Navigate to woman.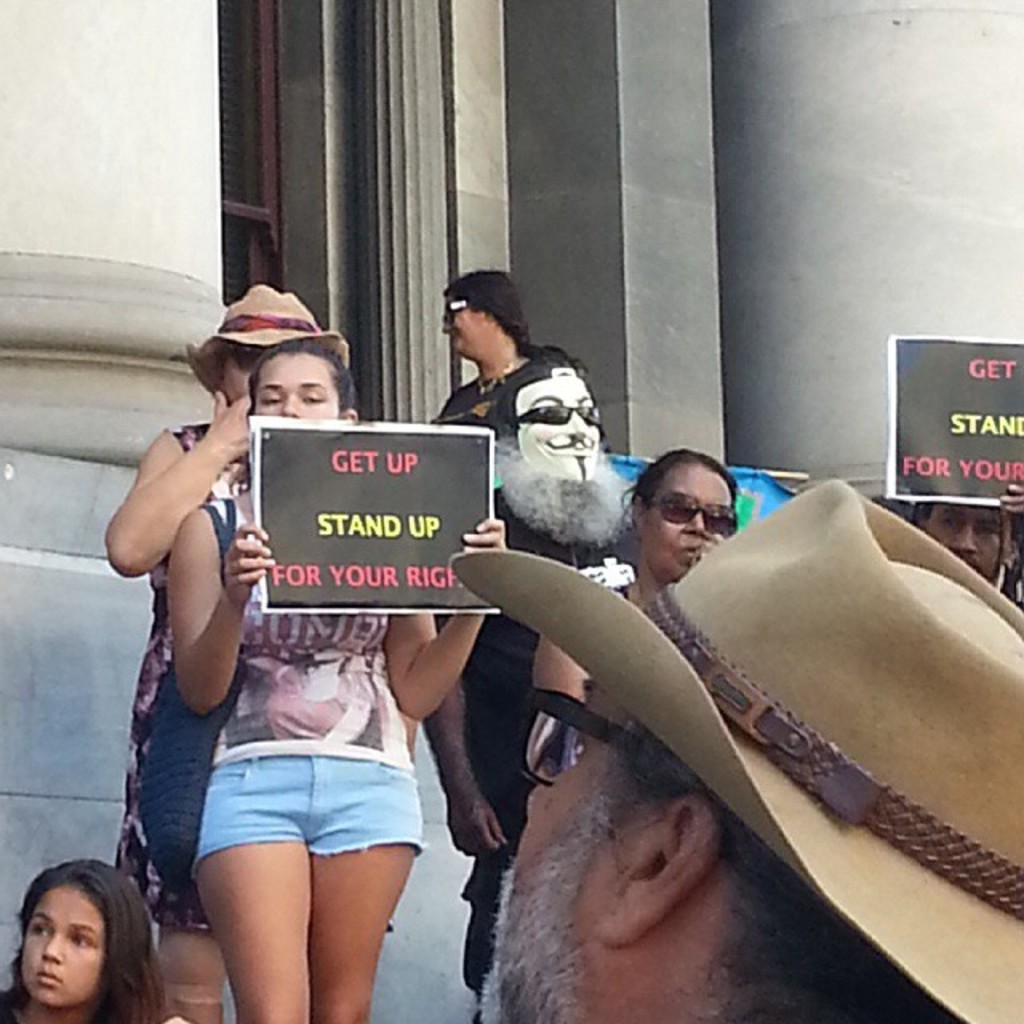
Navigation target: rect(101, 280, 365, 1022).
